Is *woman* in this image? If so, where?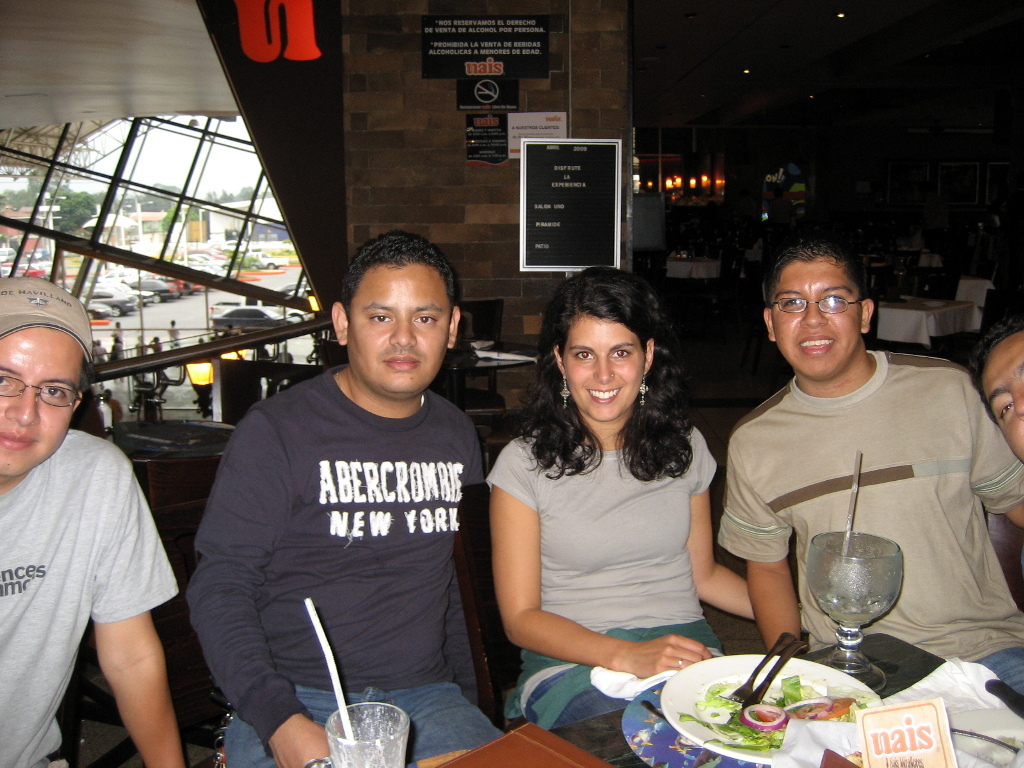
Yes, at [left=469, top=268, right=742, bottom=718].
